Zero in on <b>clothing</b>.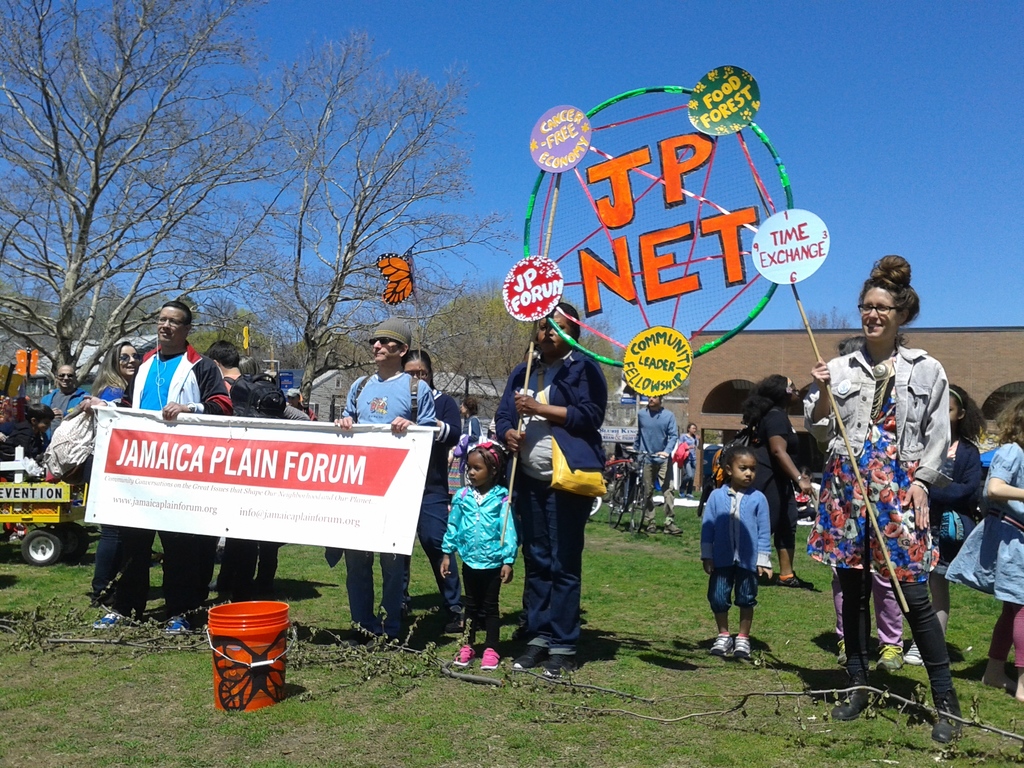
Zeroed in: BBox(38, 383, 92, 460).
